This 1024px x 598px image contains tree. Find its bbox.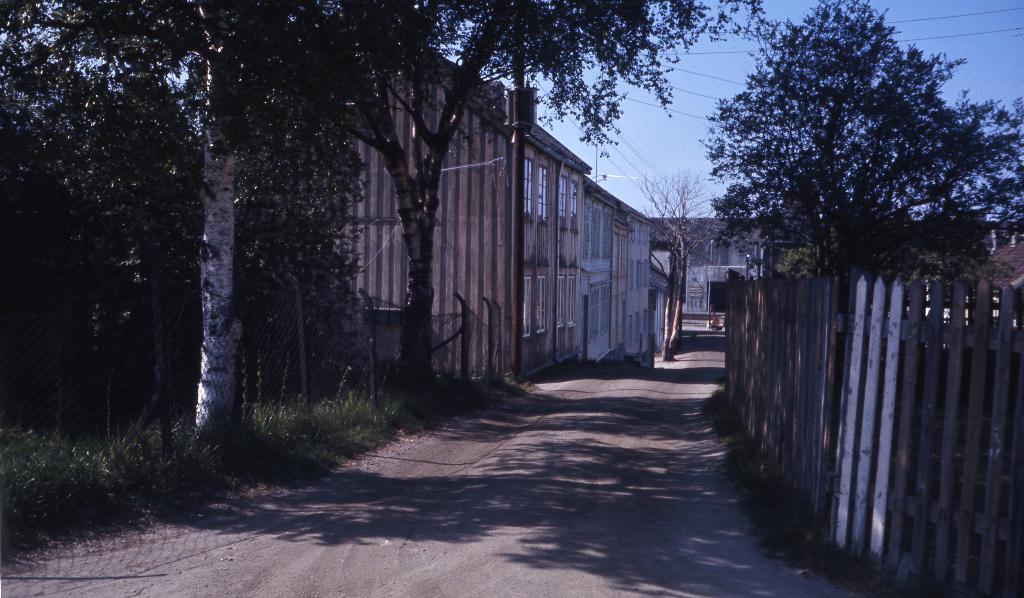
[631,170,748,363].
